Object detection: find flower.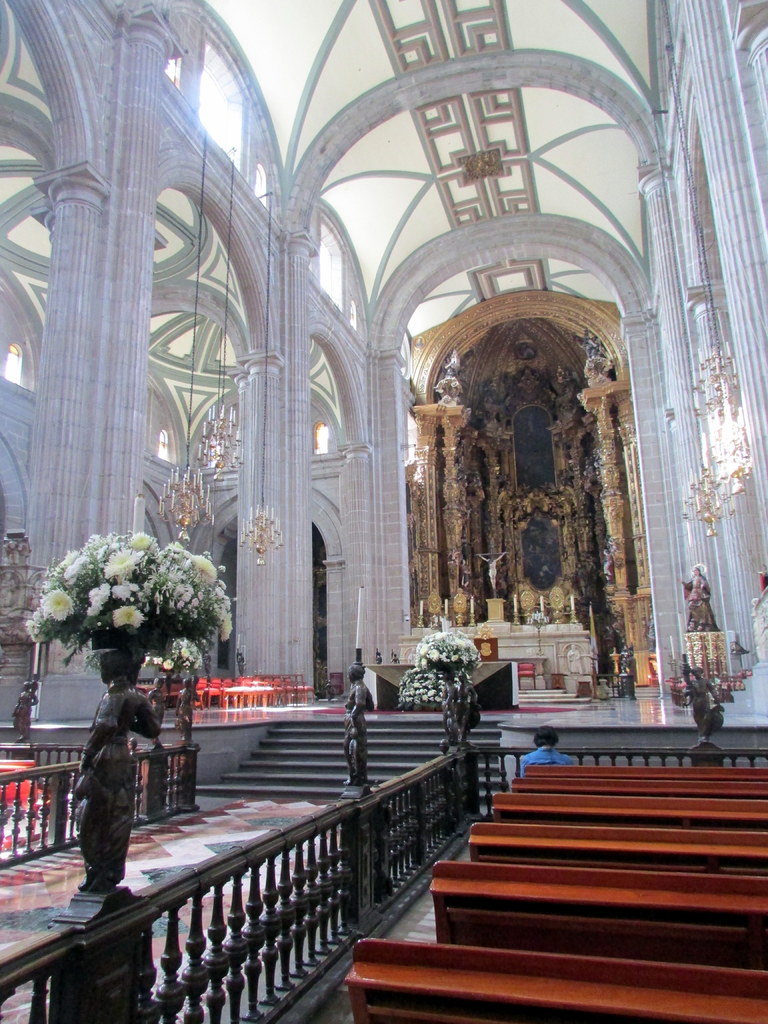
rect(110, 603, 152, 634).
